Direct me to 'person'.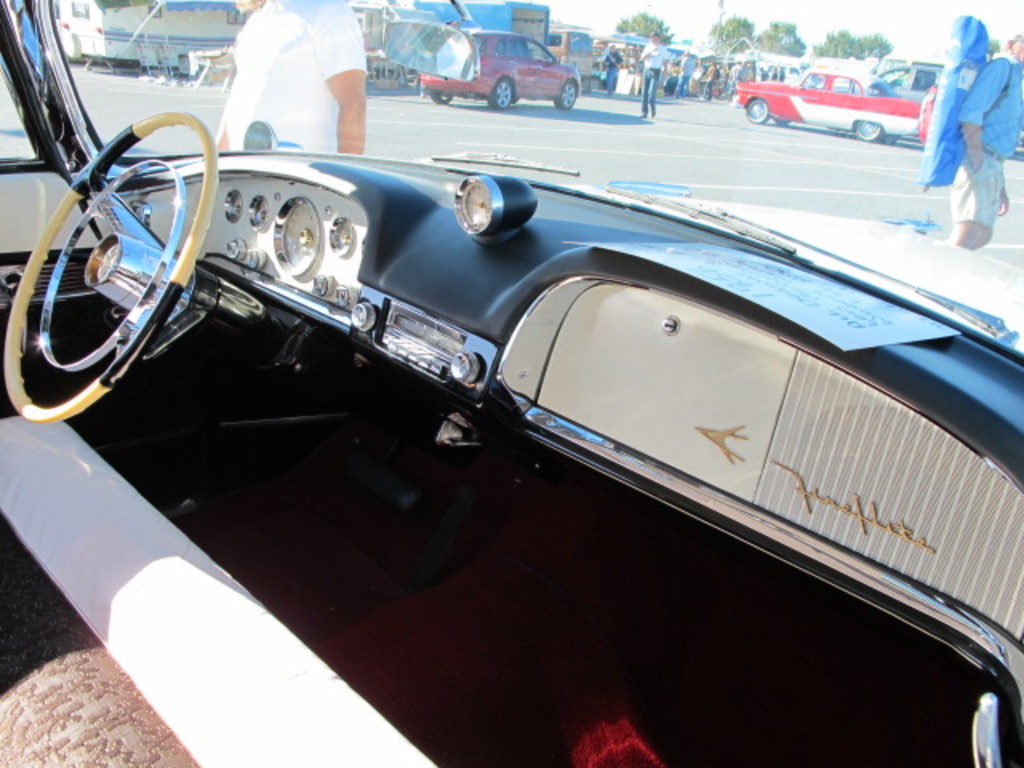
Direction: bbox=[933, 0, 1016, 237].
